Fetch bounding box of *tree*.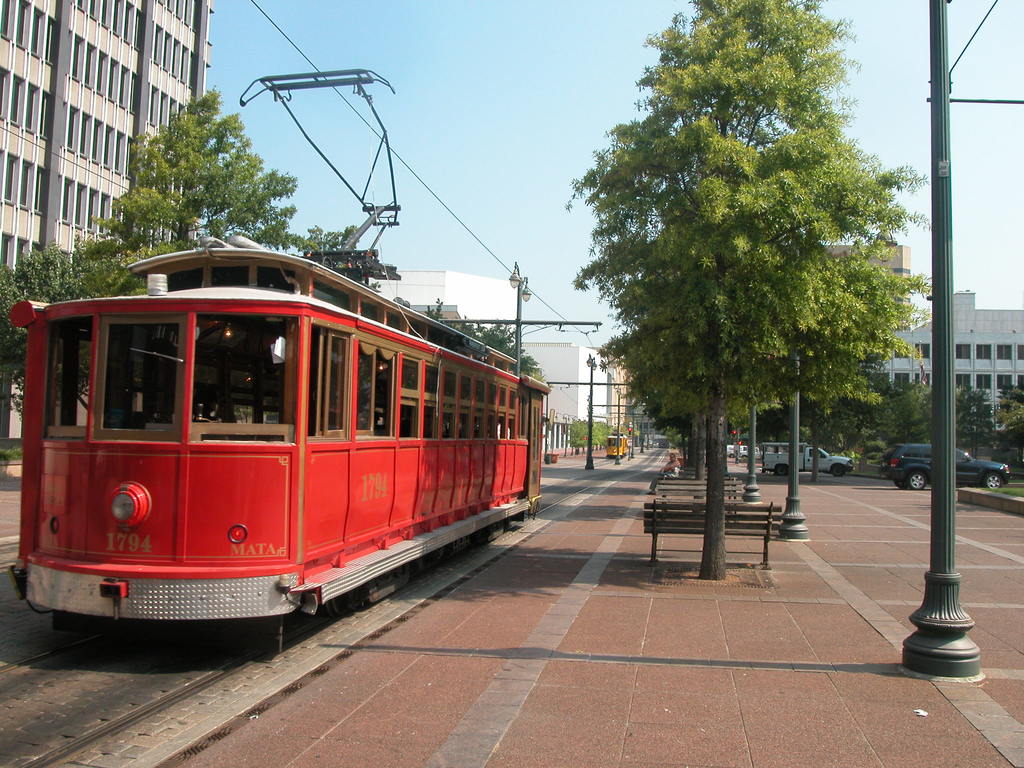
Bbox: <box>562,407,636,459</box>.
